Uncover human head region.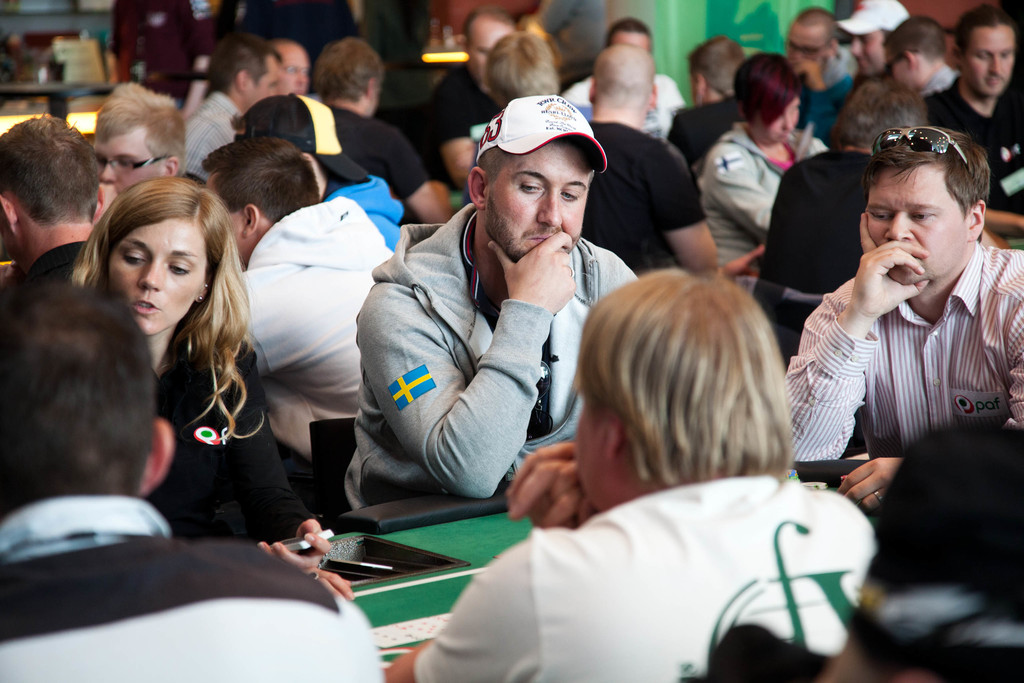
Uncovered: pyautogui.locateOnScreen(829, 76, 927, 159).
